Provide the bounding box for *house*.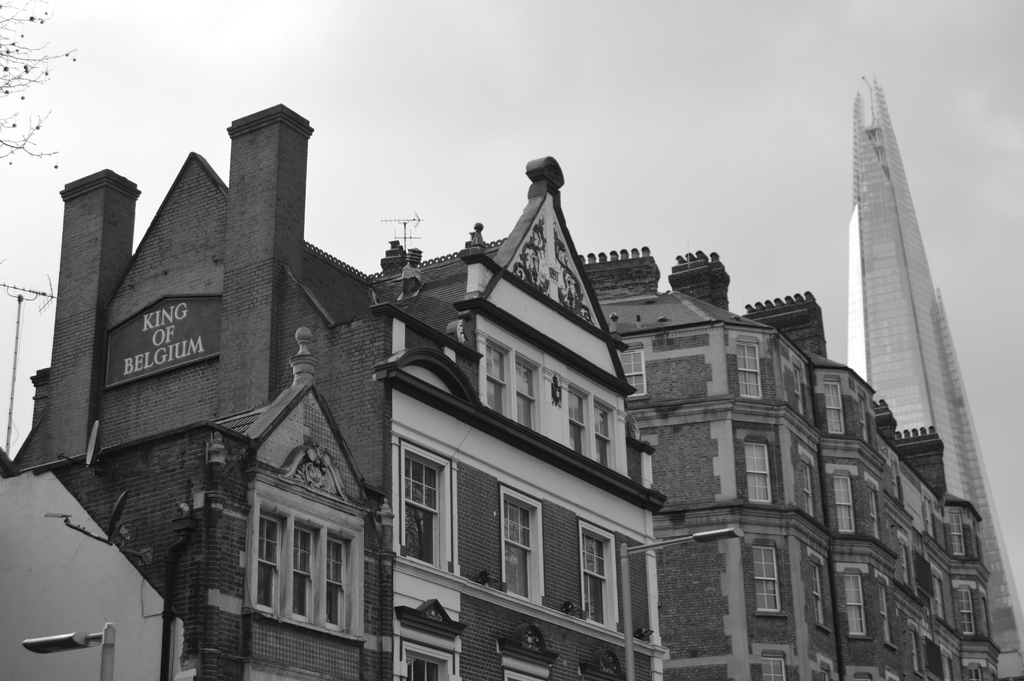
box(844, 74, 1023, 678).
